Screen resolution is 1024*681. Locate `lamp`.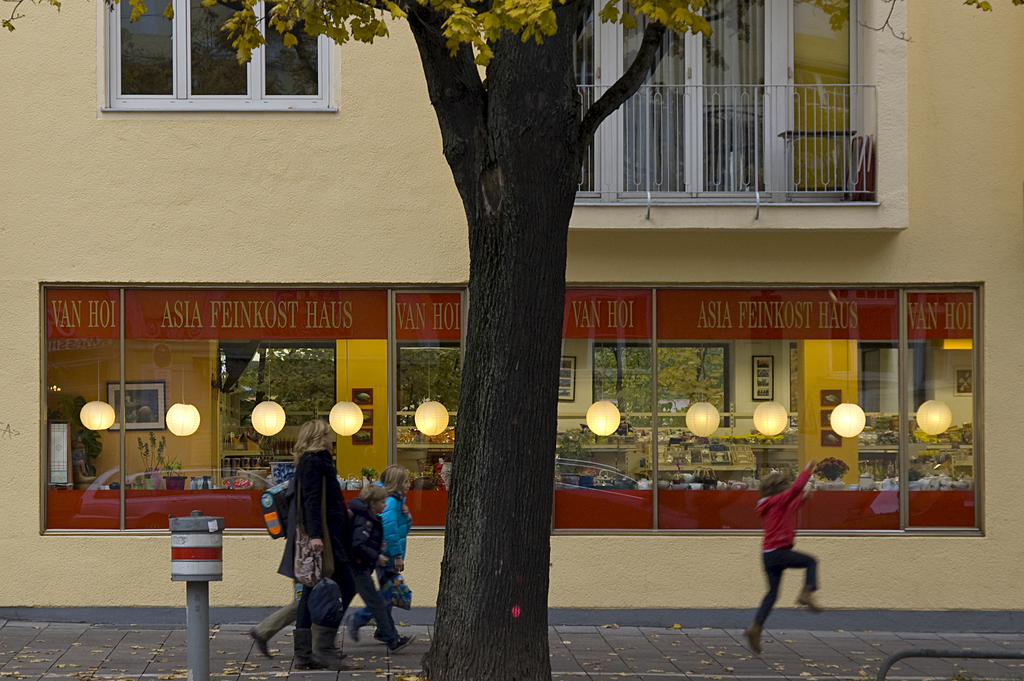
x1=413 y1=339 x2=450 y2=436.
